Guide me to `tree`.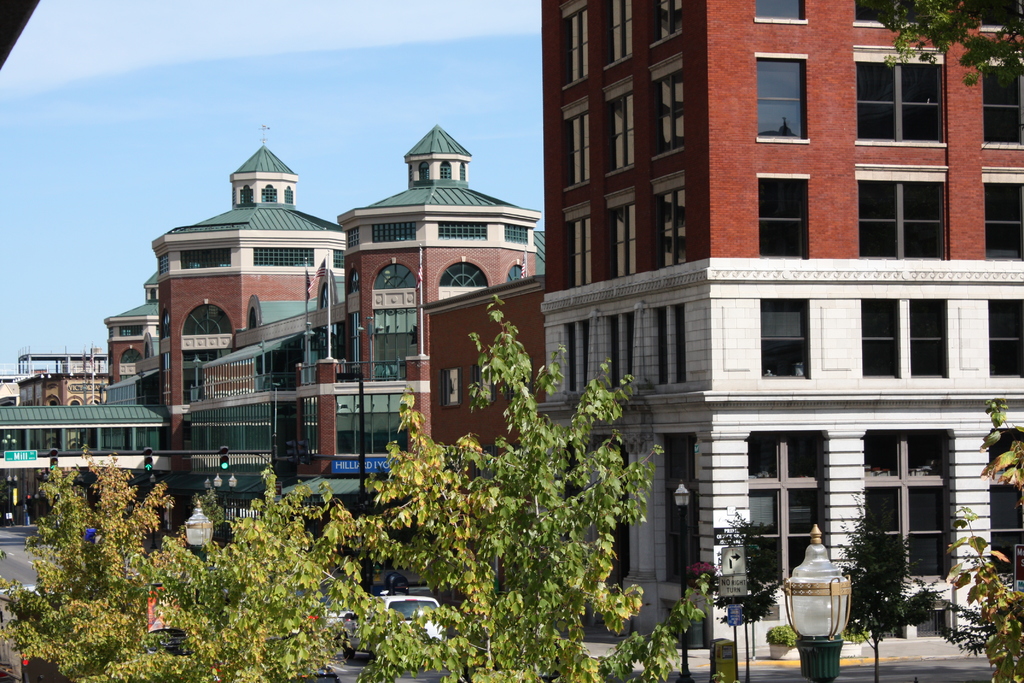
Guidance: x1=369, y1=293, x2=672, y2=682.
